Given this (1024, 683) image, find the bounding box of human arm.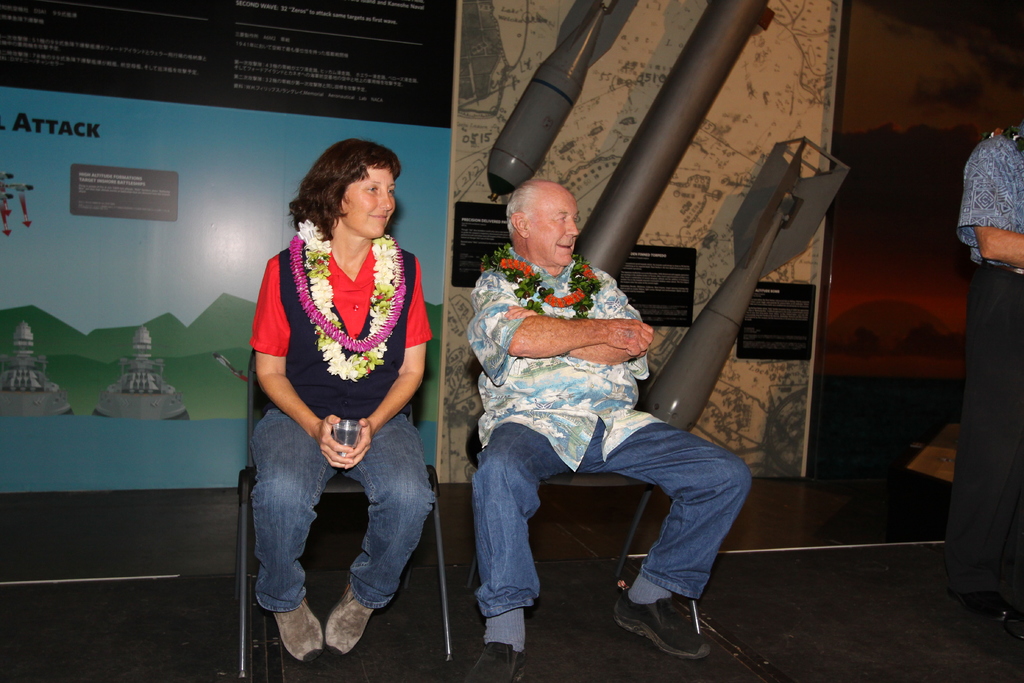
detection(497, 270, 656, 365).
